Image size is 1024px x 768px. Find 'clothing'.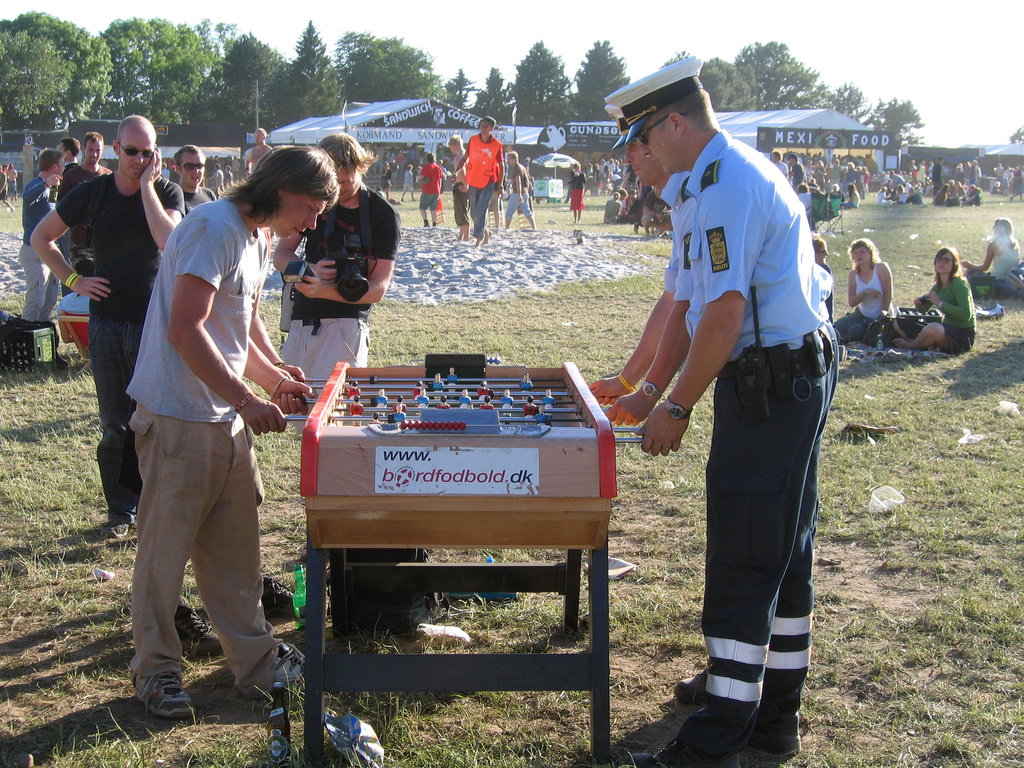
(left=455, top=184, right=468, bottom=226).
